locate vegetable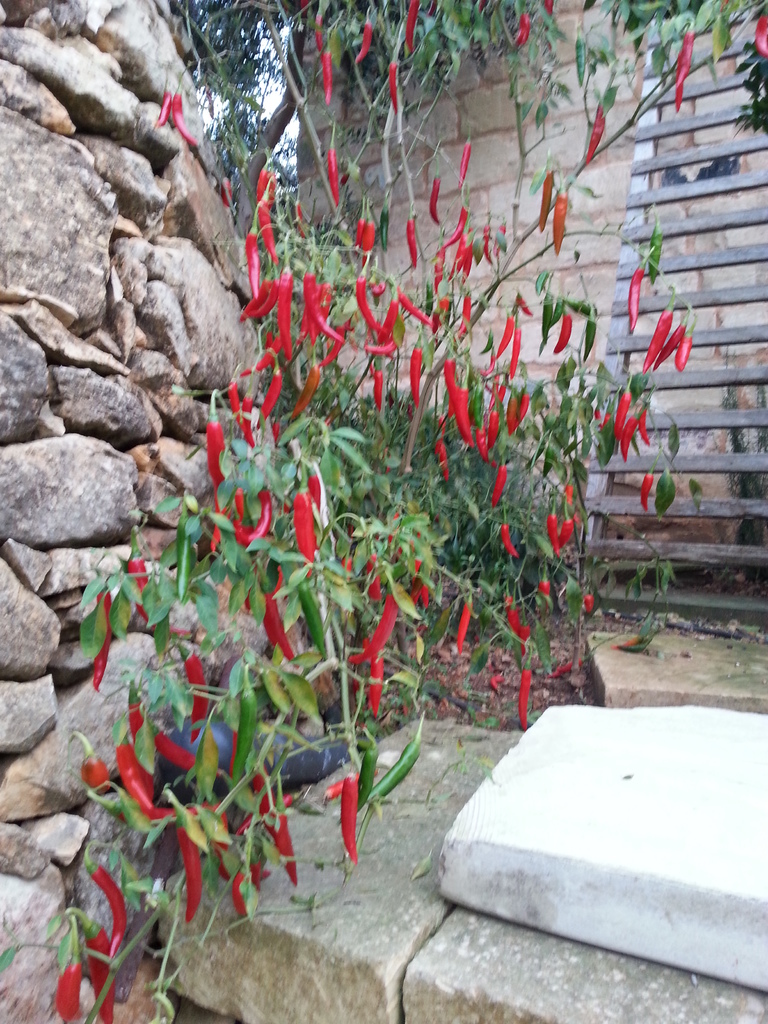
[756, 15, 767, 61]
